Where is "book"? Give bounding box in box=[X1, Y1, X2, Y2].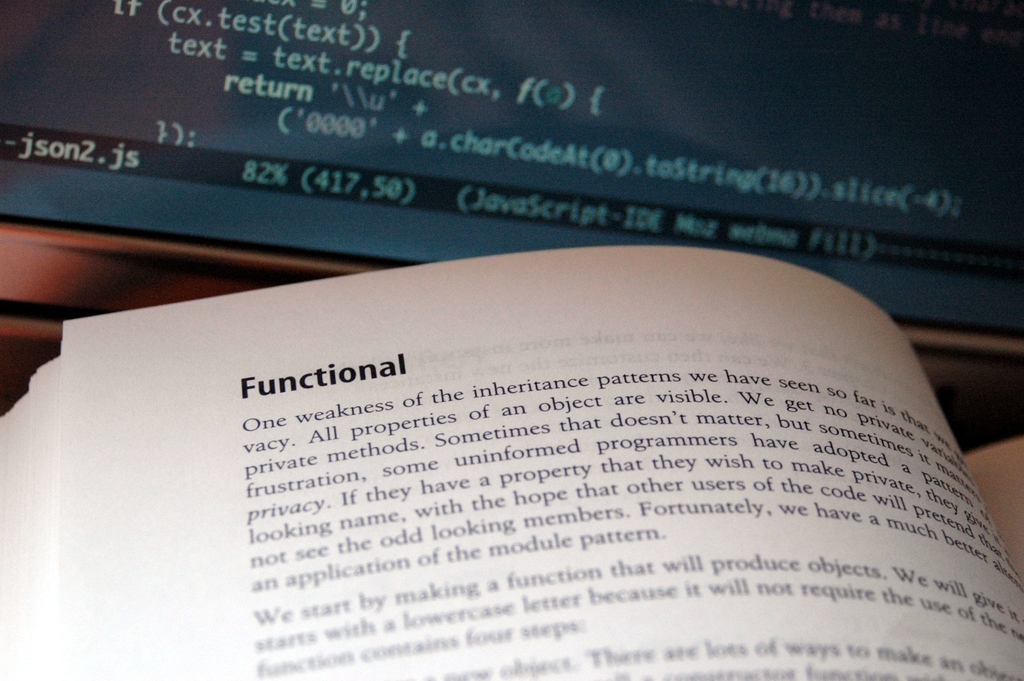
box=[0, 0, 1023, 330].
